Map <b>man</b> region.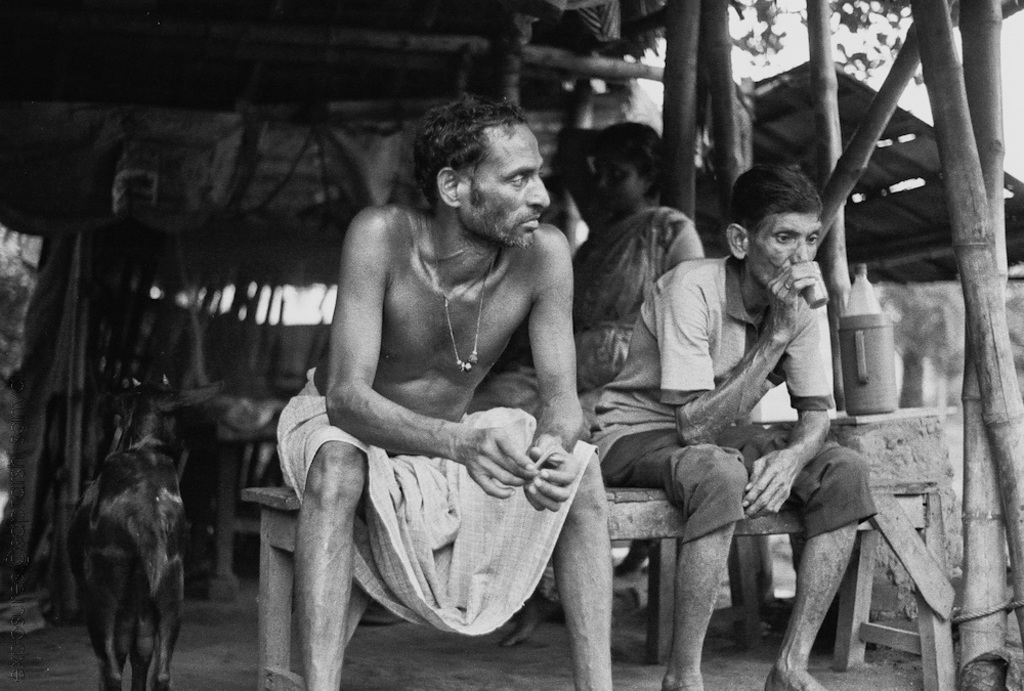
Mapped to box(283, 81, 595, 690).
